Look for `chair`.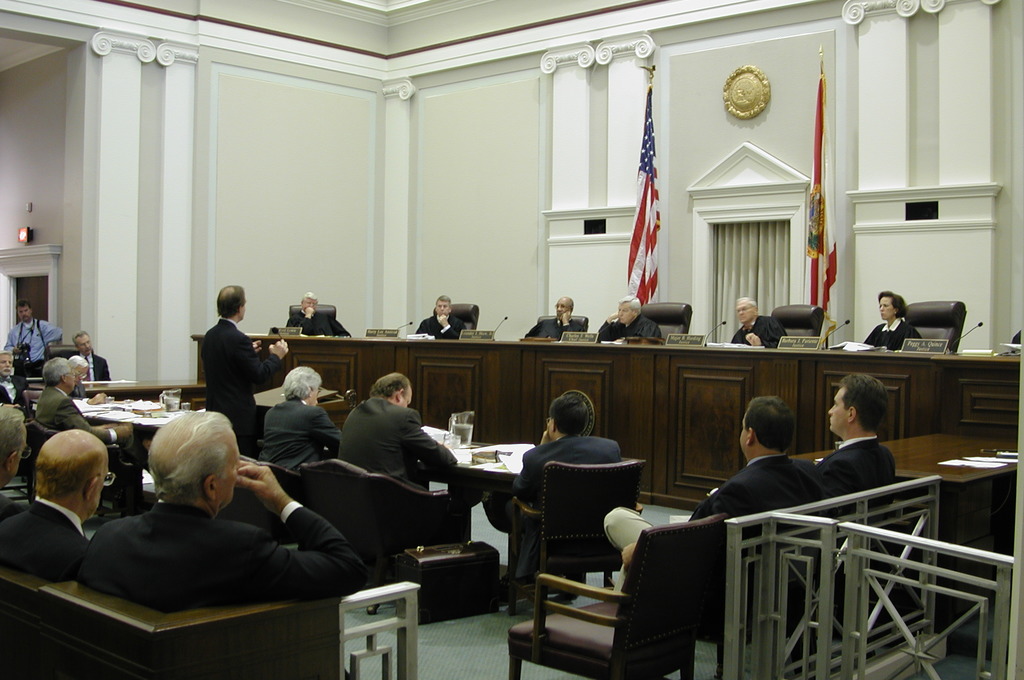
Found: x1=20 y1=413 x2=143 y2=514.
